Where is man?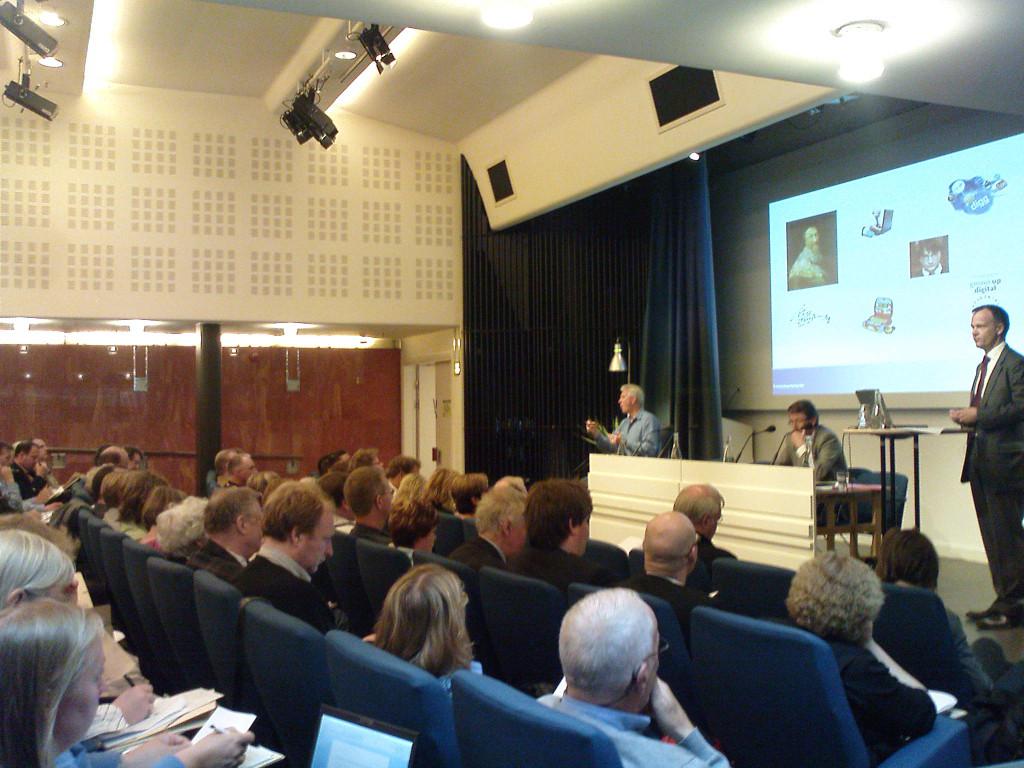
{"x1": 0, "y1": 445, "x2": 91, "y2": 510}.
